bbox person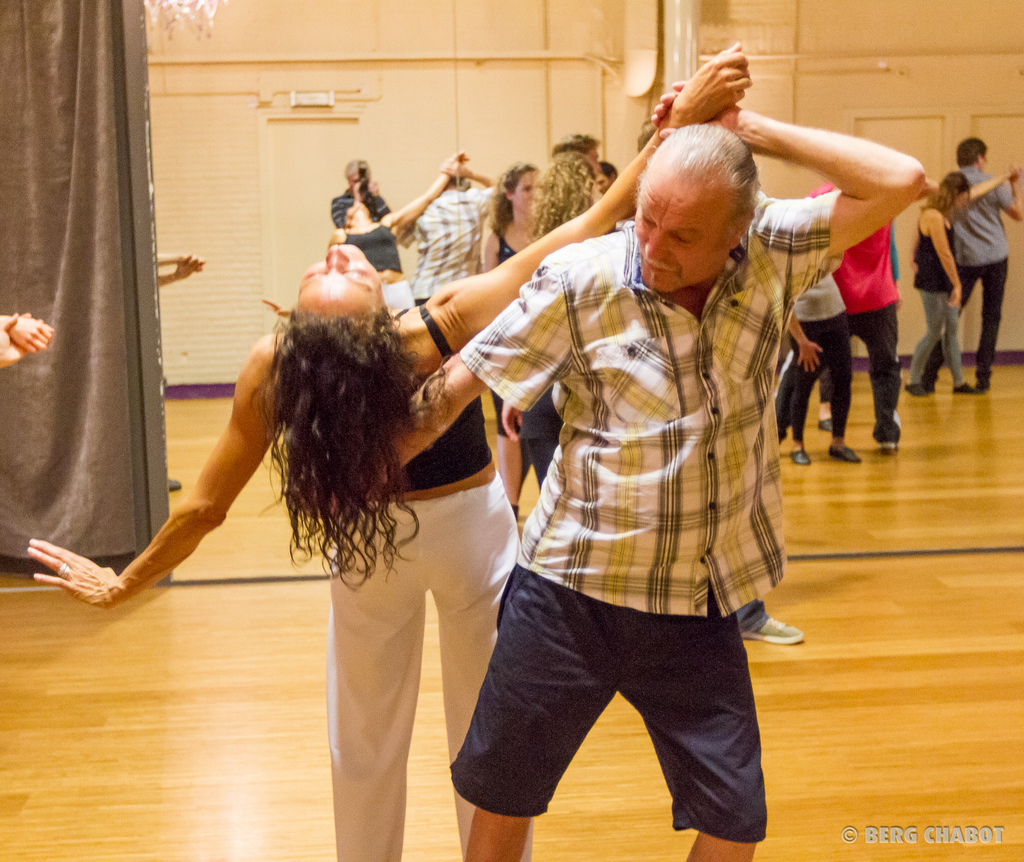
x1=0 y1=307 x2=57 y2=370
